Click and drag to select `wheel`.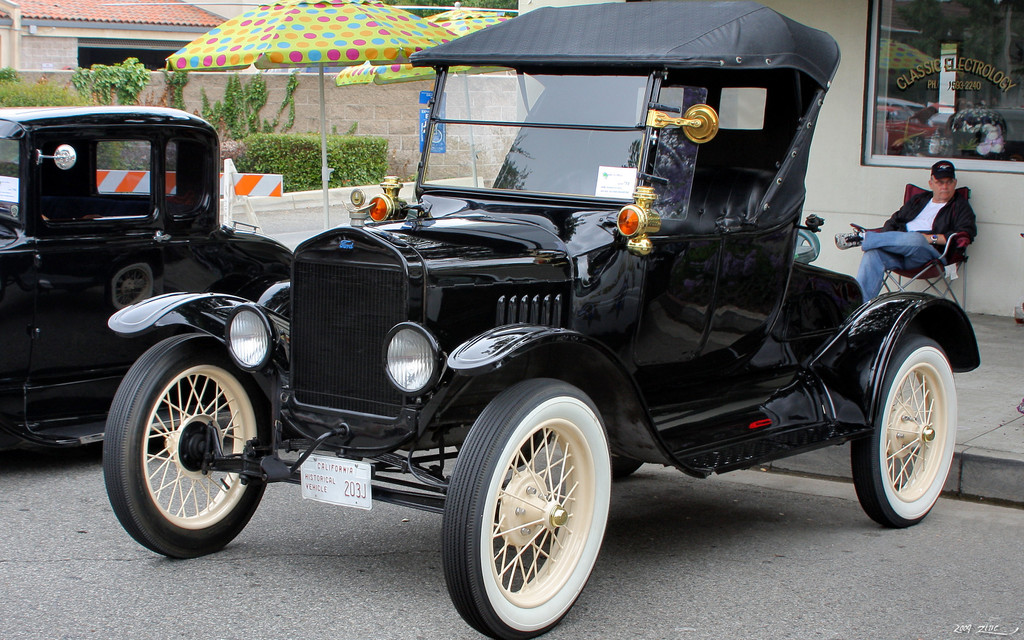
Selection: (442, 374, 614, 639).
